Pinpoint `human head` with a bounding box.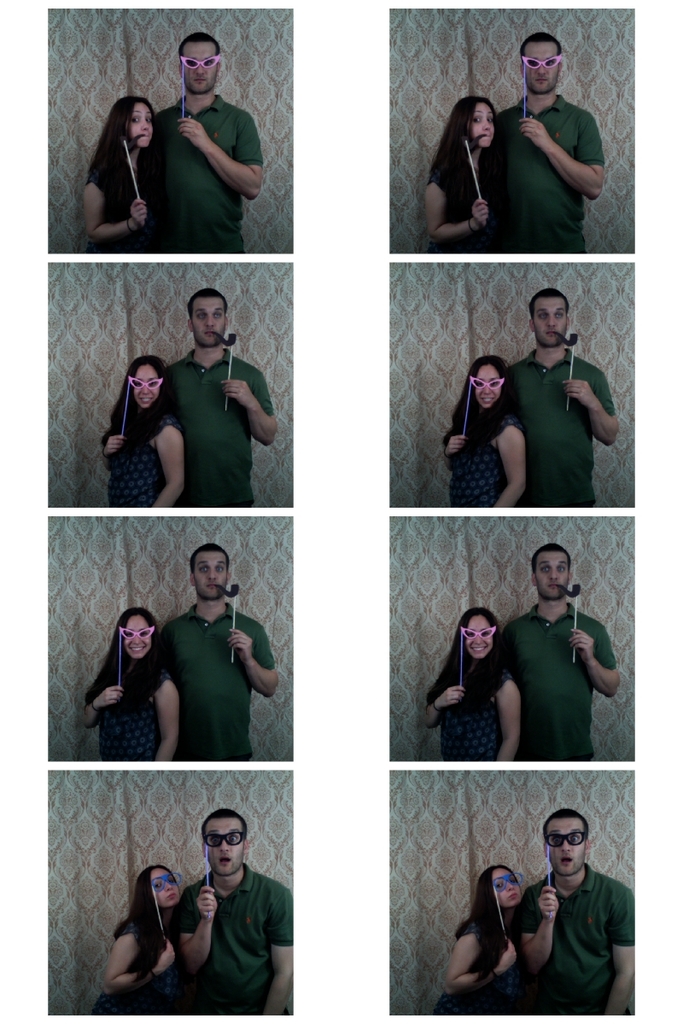
box=[540, 825, 613, 900].
